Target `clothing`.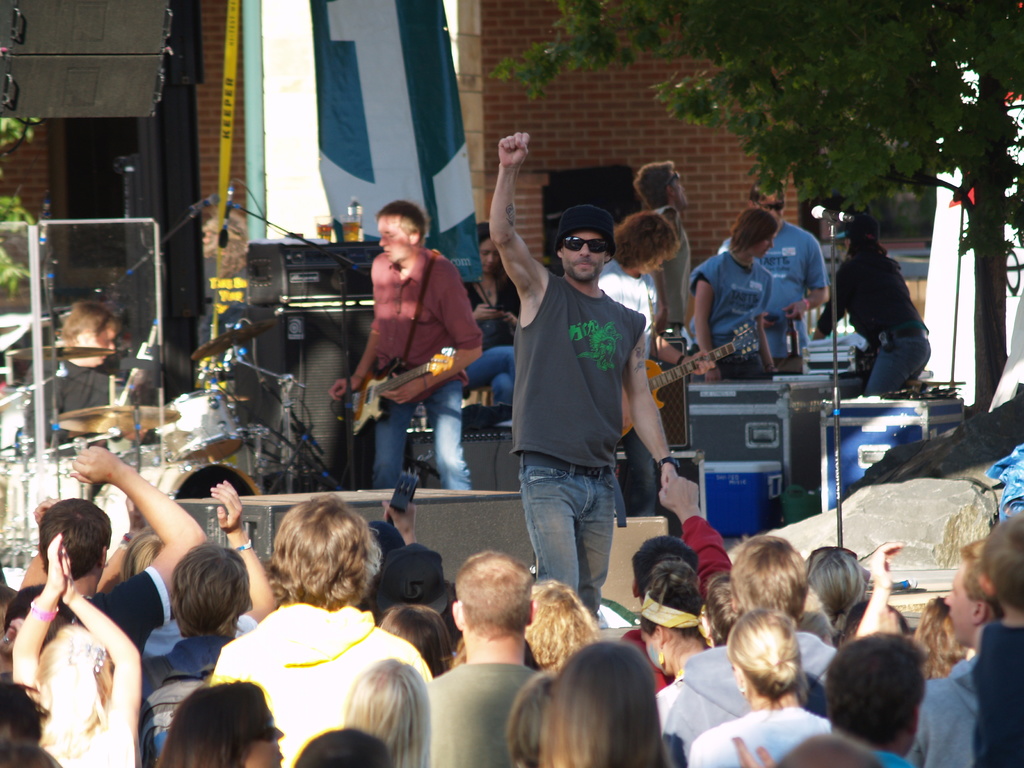
Target region: 828,208,938,395.
